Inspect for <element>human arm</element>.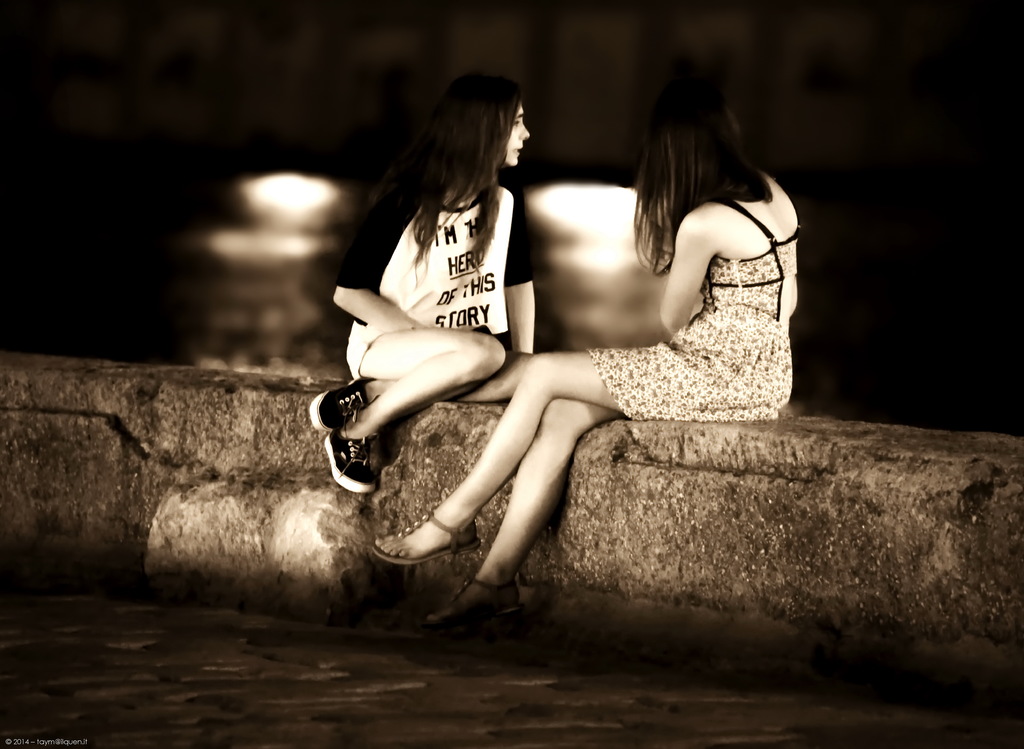
Inspection: [505,177,535,354].
